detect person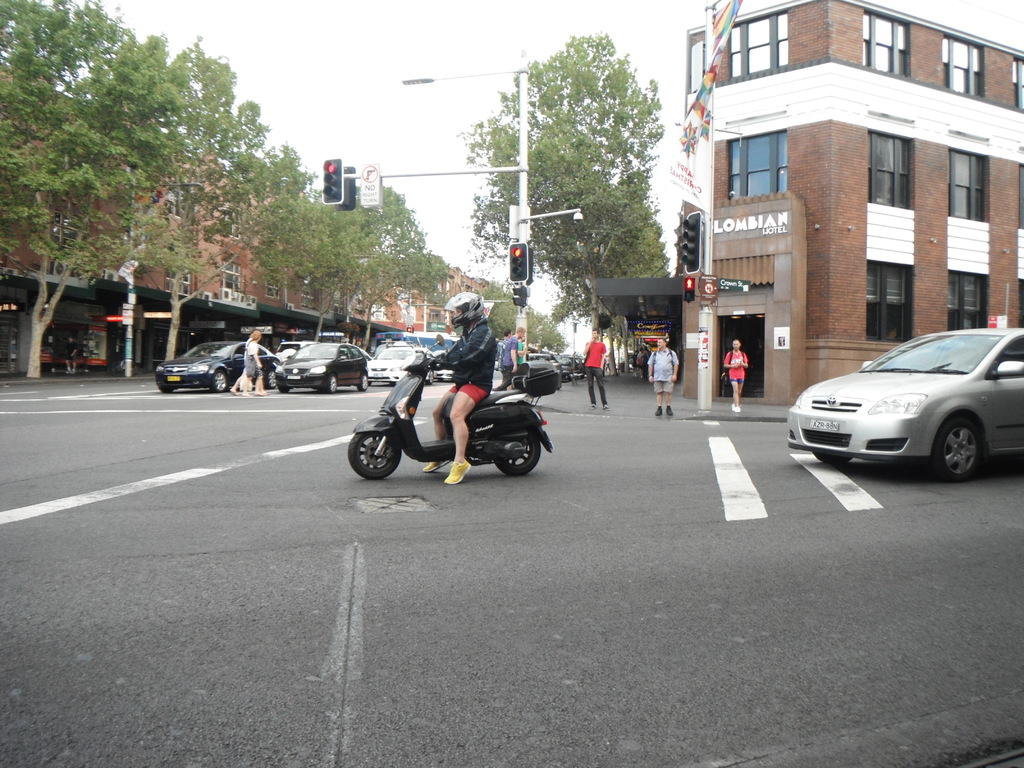
x1=426 y1=288 x2=498 y2=484
